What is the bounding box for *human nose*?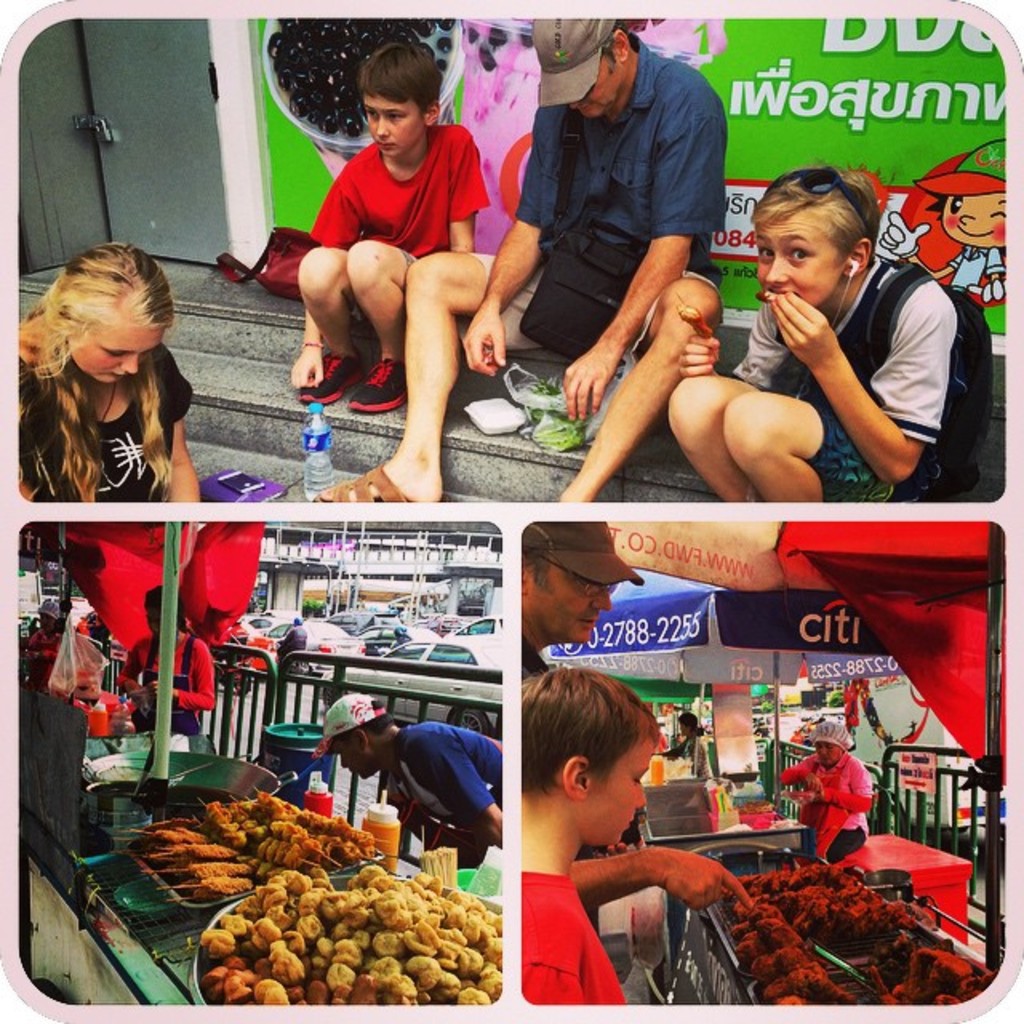
765,254,787,278.
